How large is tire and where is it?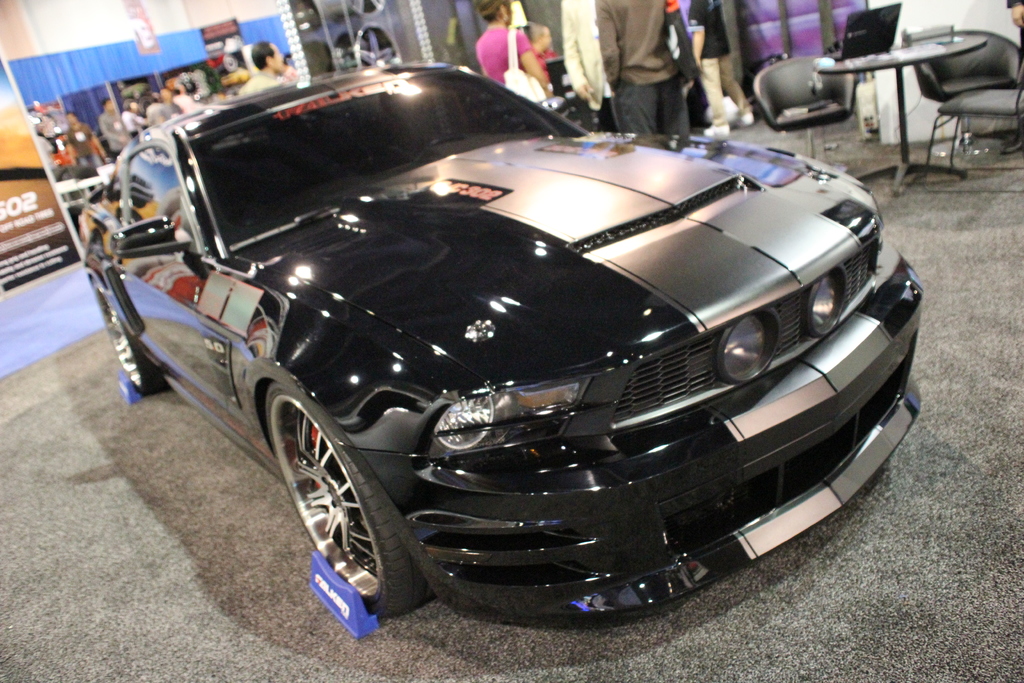
Bounding box: <region>92, 278, 163, 392</region>.
